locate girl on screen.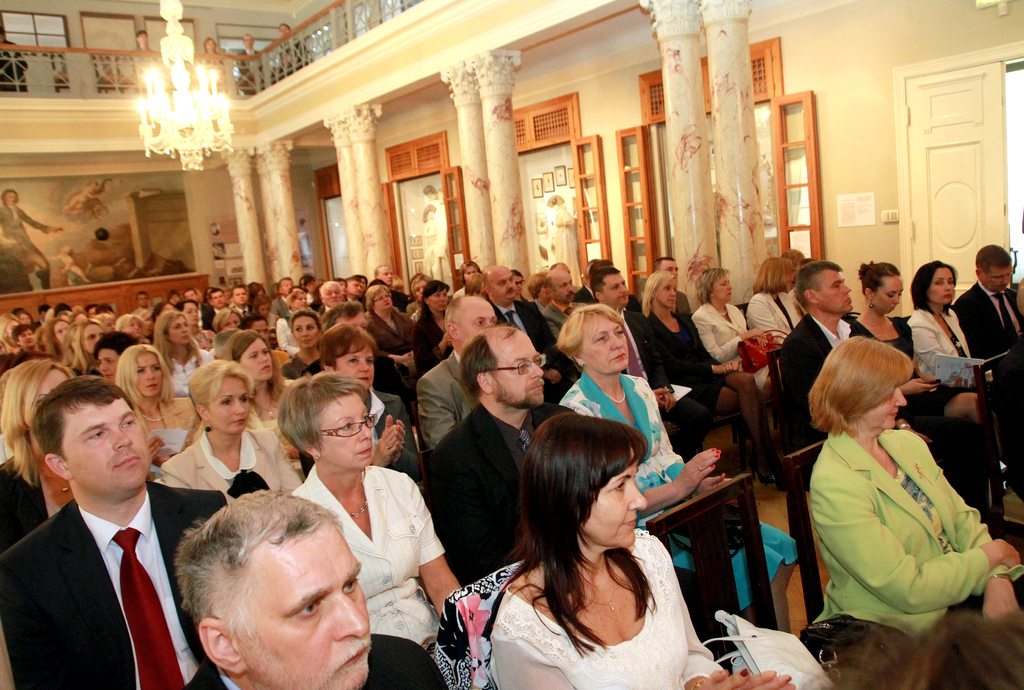
On screen at <region>491, 413, 793, 689</region>.
